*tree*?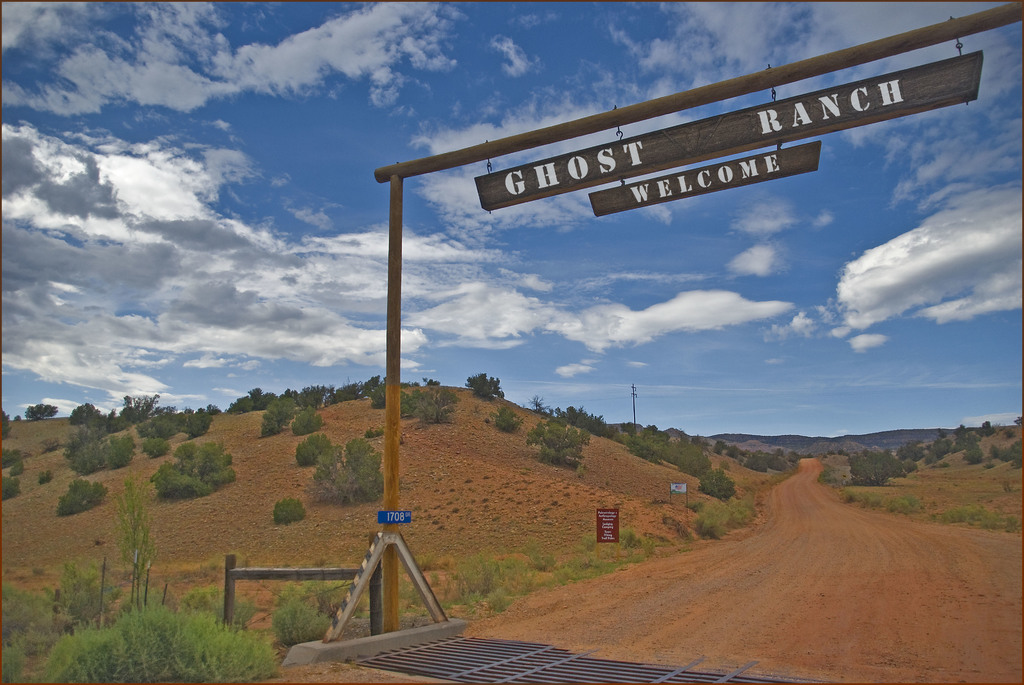
detection(38, 469, 58, 484)
